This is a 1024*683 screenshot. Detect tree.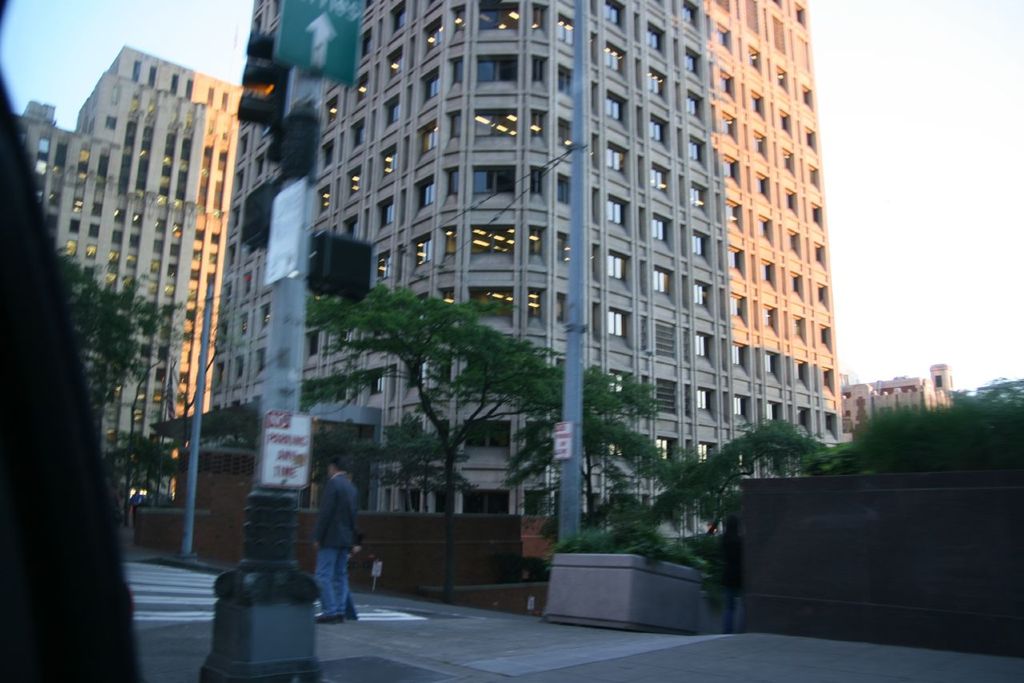
{"left": 337, "top": 419, "right": 470, "bottom": 518}.
